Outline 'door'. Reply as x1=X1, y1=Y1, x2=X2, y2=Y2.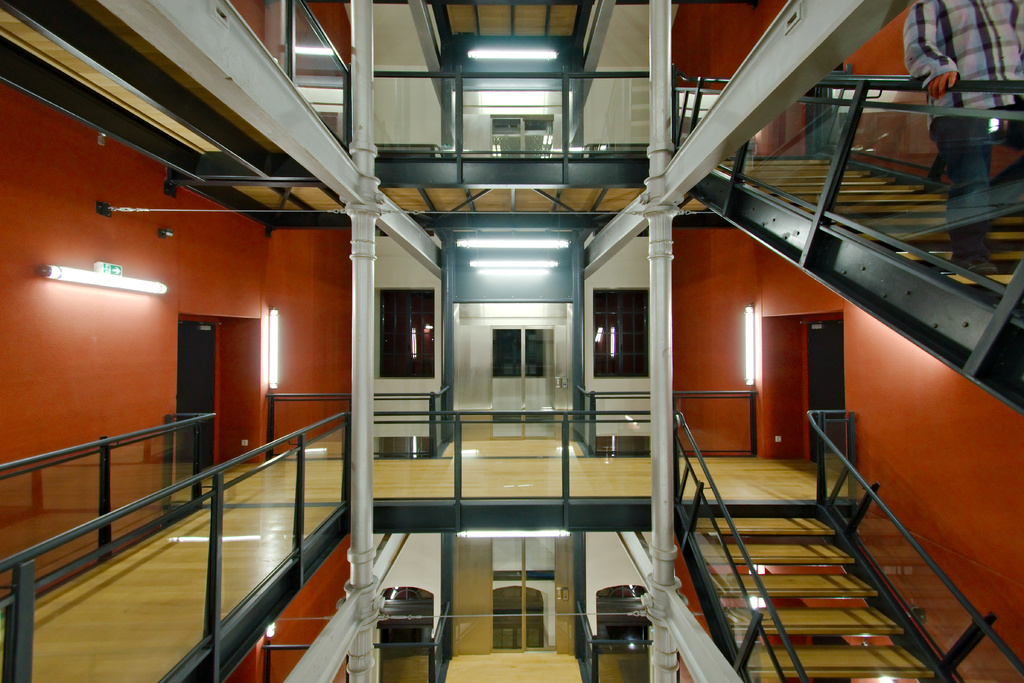
x1=492, y1=539, x2=558, y2=652.
